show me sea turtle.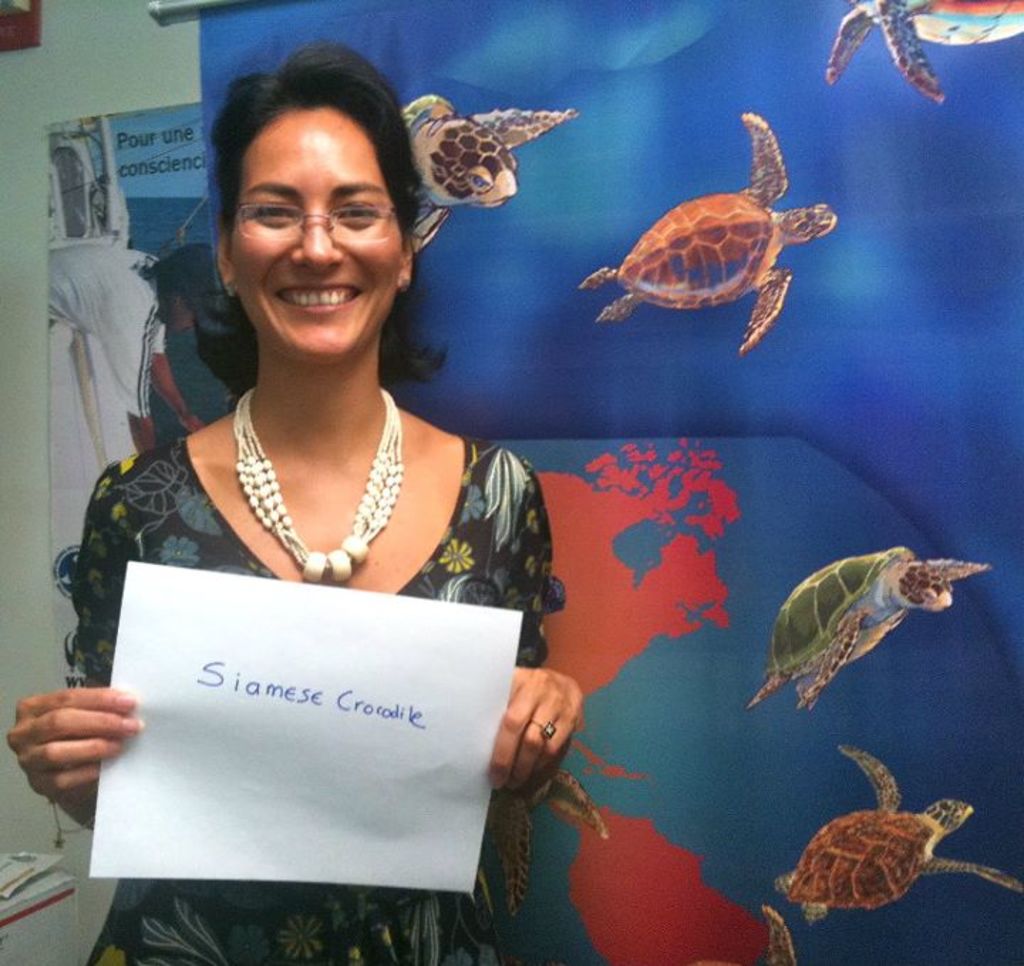
sea turtle is here: bbox=(772, 737, 1023, 919).
